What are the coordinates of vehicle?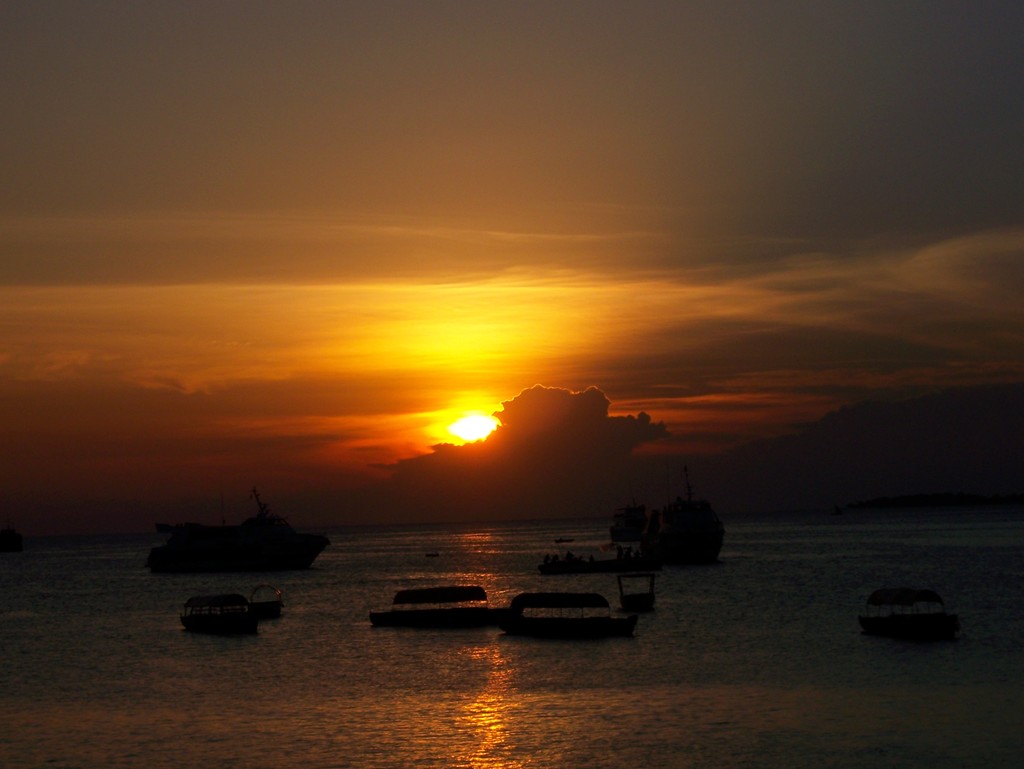
region(621, 488, 735, 569).
